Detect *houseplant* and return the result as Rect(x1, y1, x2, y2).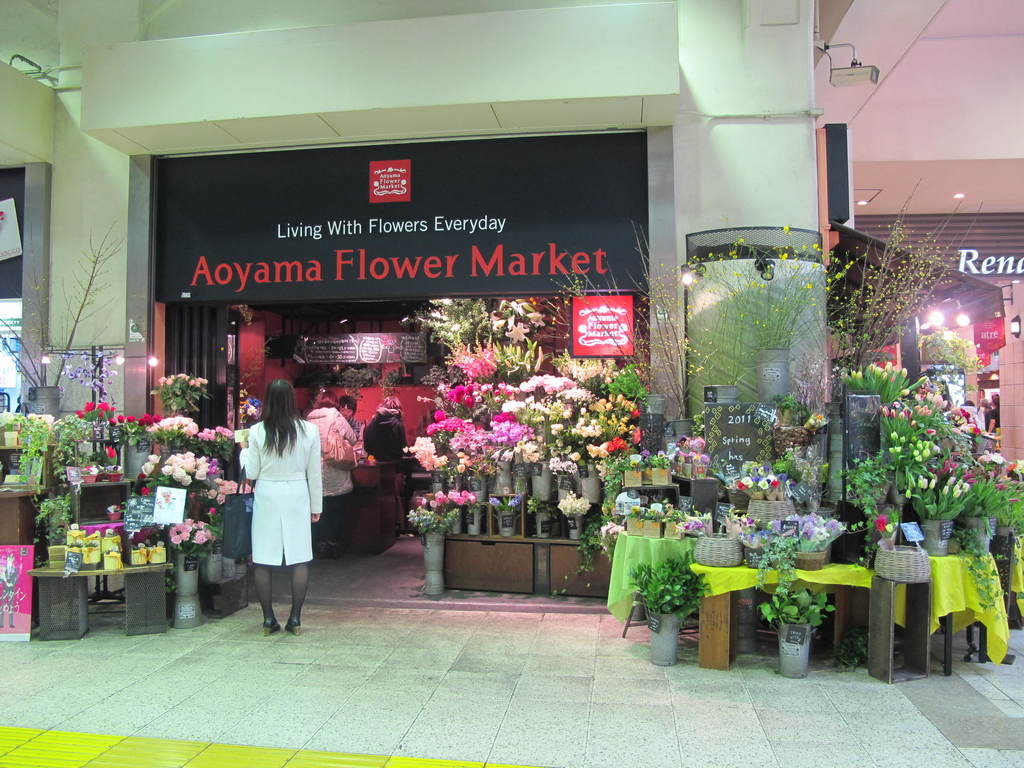
Rect(196, 412, 249, 473).
